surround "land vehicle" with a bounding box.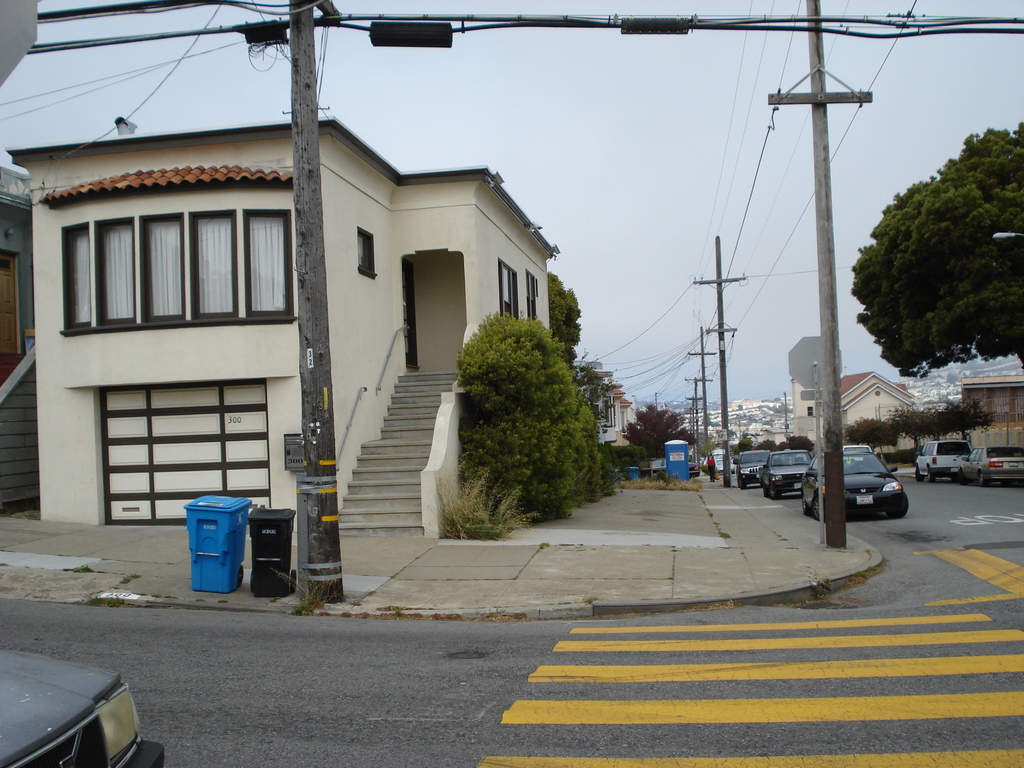
[915, 436, 973, 483].
